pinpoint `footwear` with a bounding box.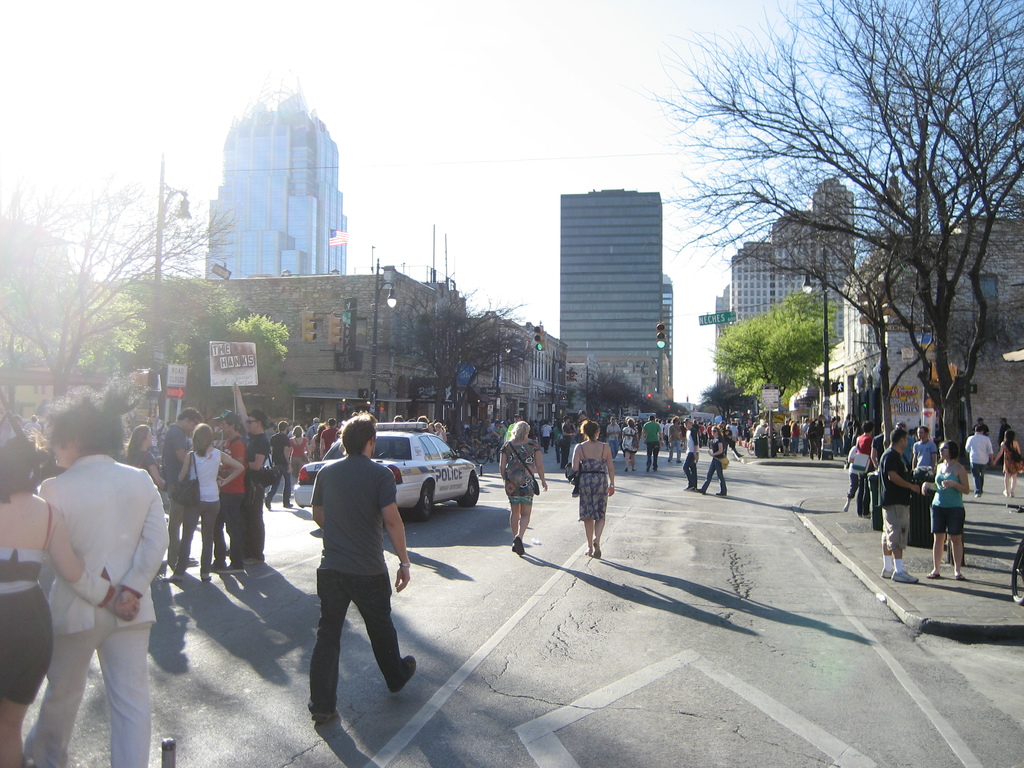
(left=307, top=694, right=340, bottom=727).
